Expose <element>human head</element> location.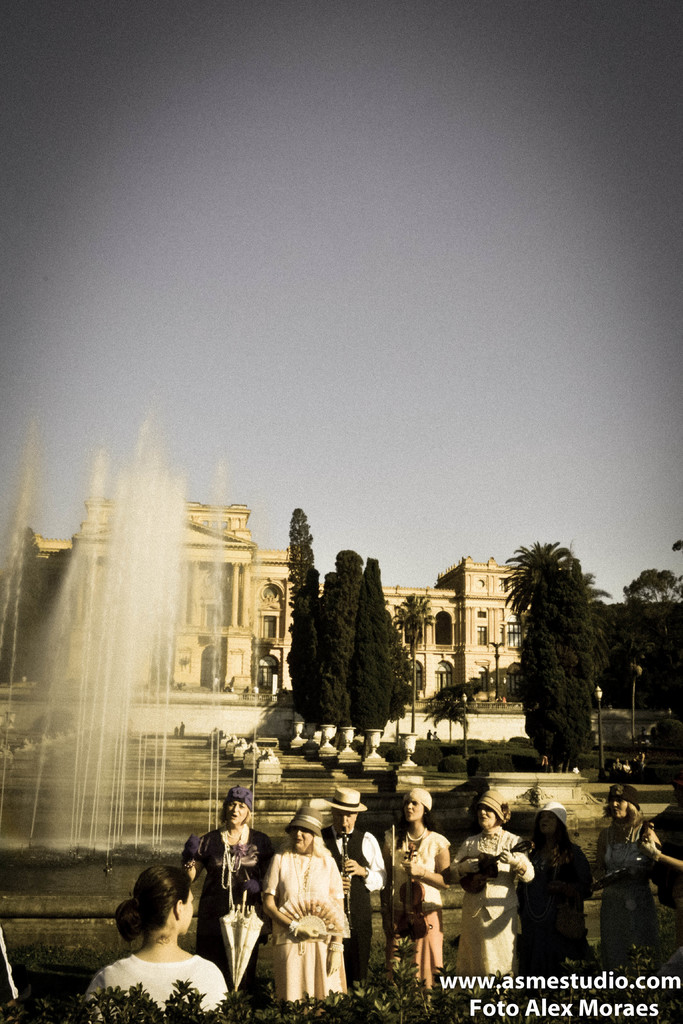
Exposed at box(400, 790, 427, 824).
